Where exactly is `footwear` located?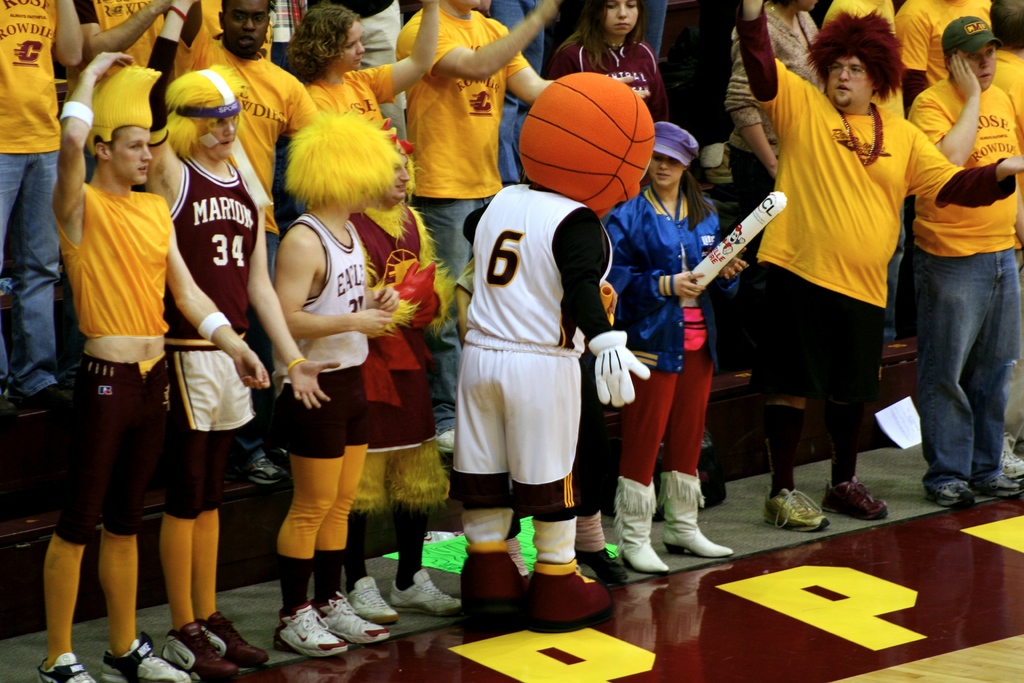
Its bounding box is select_region(437, 427, 454, 456).
